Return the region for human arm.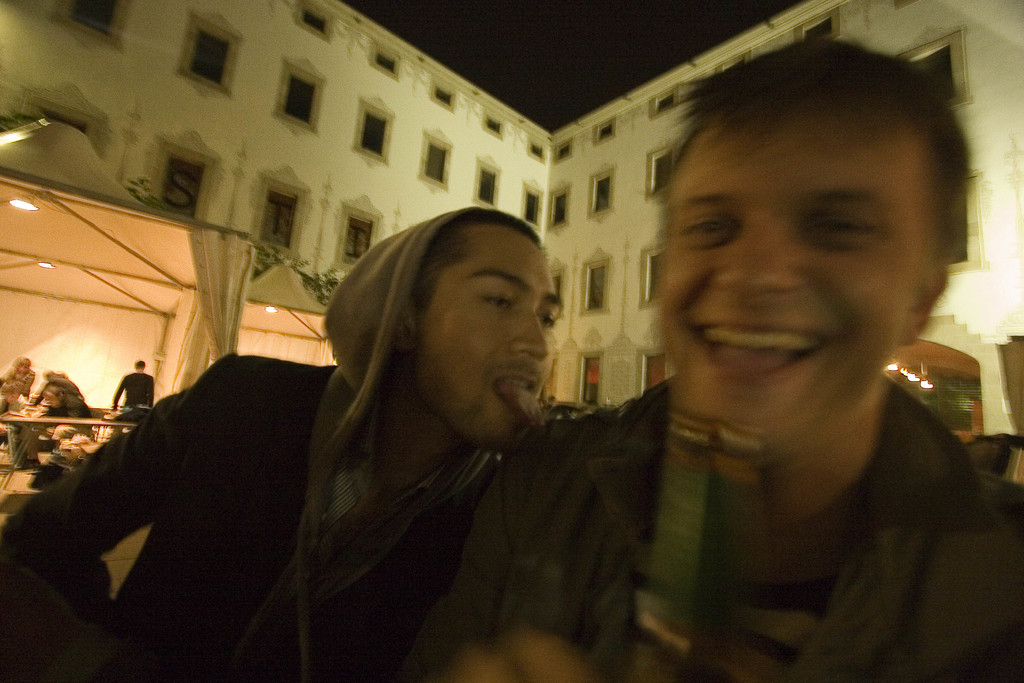
110, 378, 127, 411.
